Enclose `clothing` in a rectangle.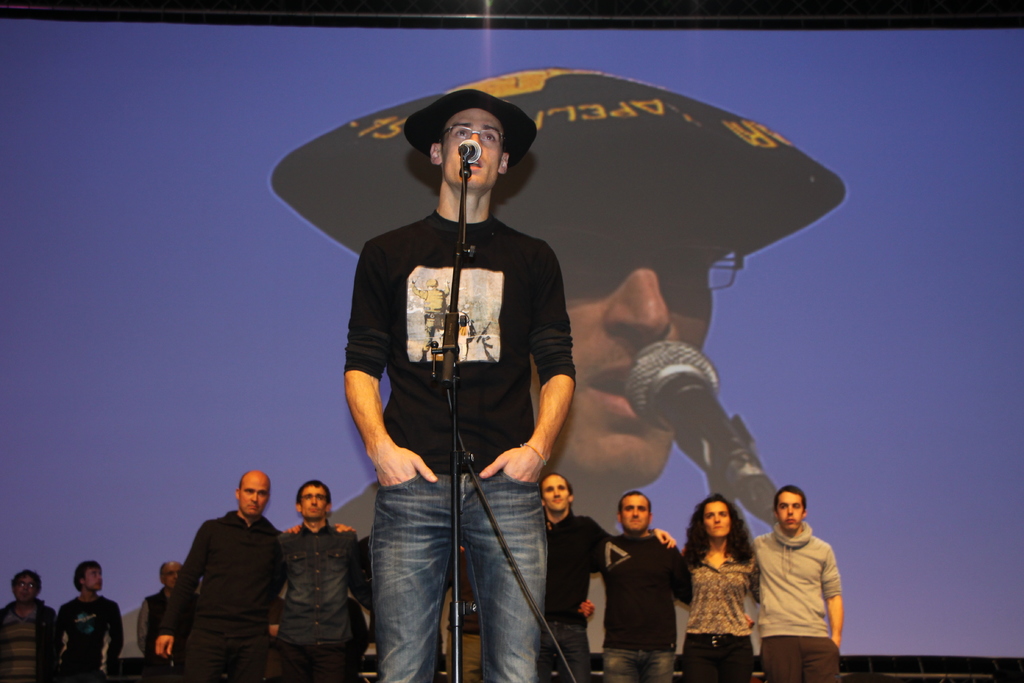
(0,593,63,682).
